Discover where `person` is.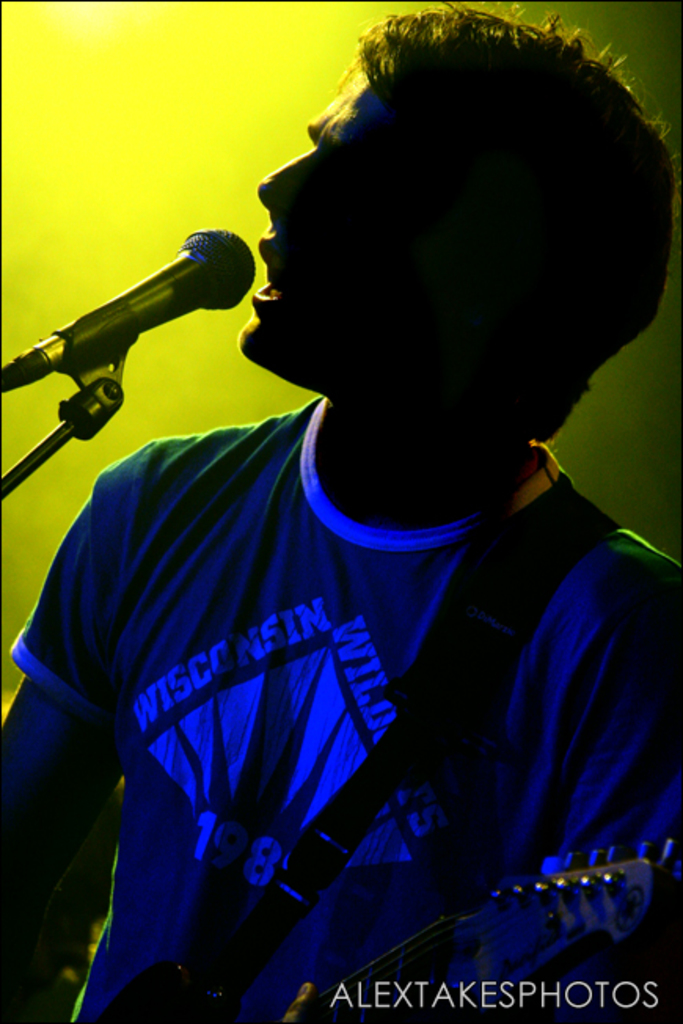
Discovered at bbox=[42, 30, 680, 1008].
